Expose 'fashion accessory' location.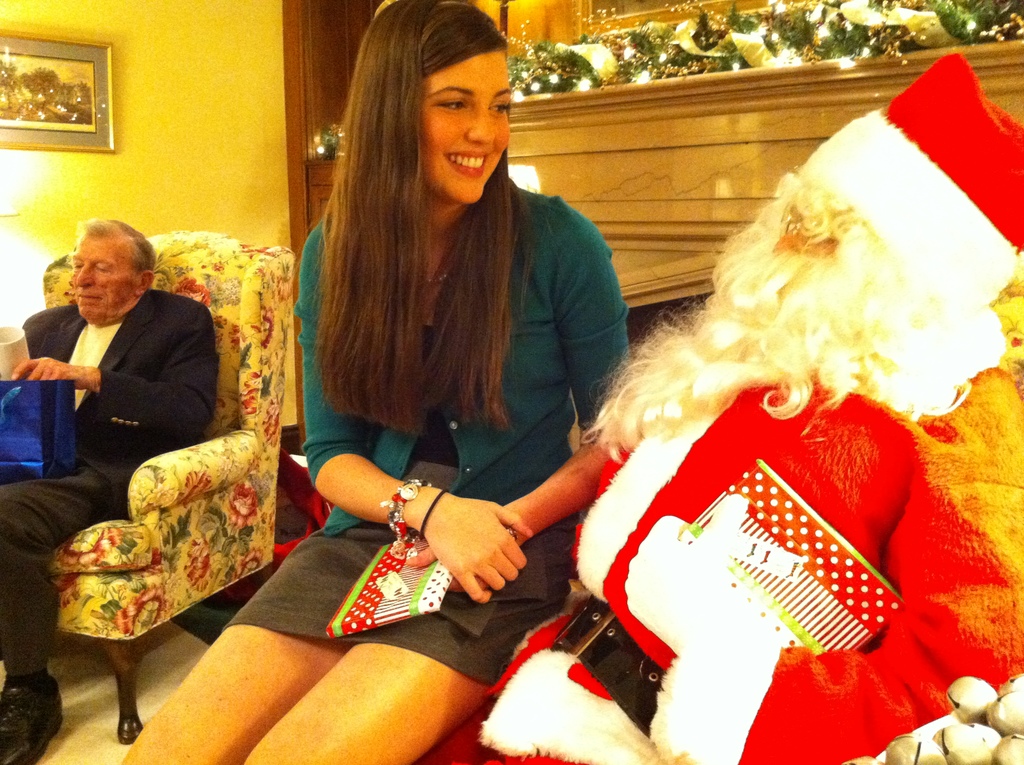
Exposed at 418, 488, 449, 542.
